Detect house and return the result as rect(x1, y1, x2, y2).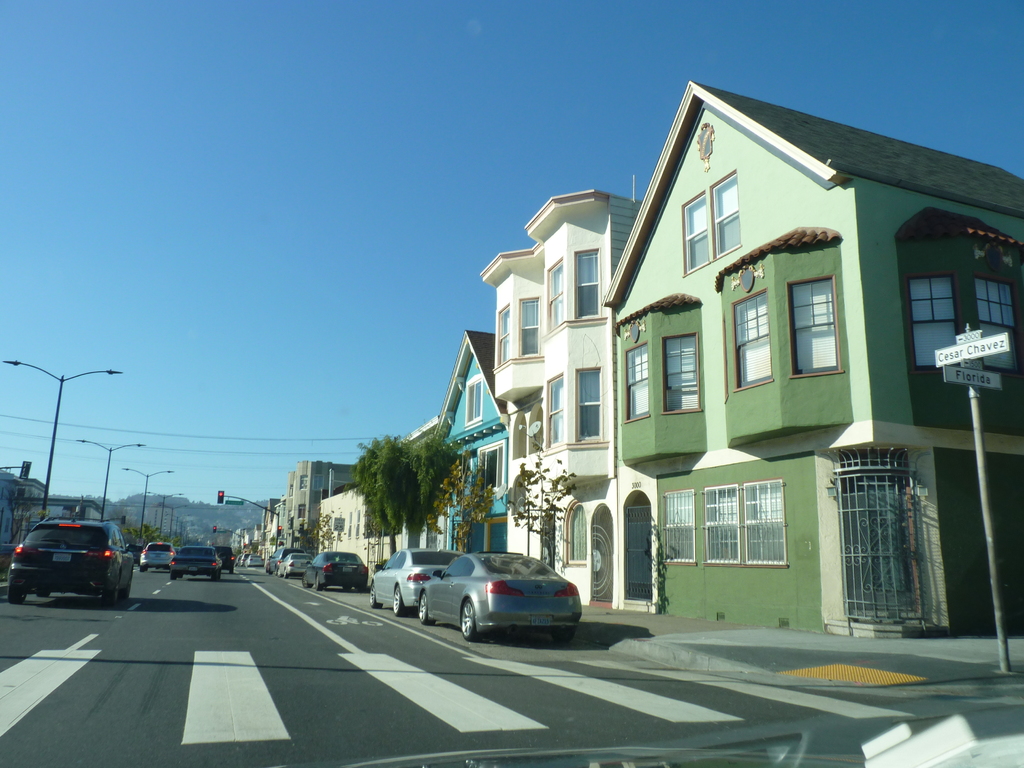
rect(214, 520, 262, 565).
